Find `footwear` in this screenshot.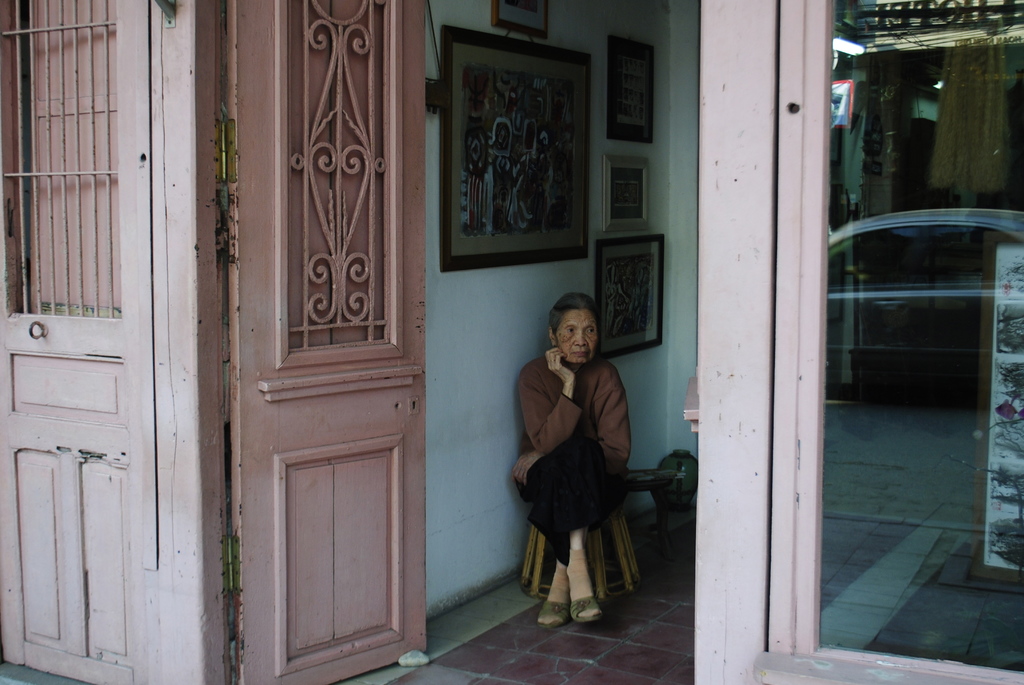
The bounding box for `footwear` is locate(534, 598, 570, 627).
